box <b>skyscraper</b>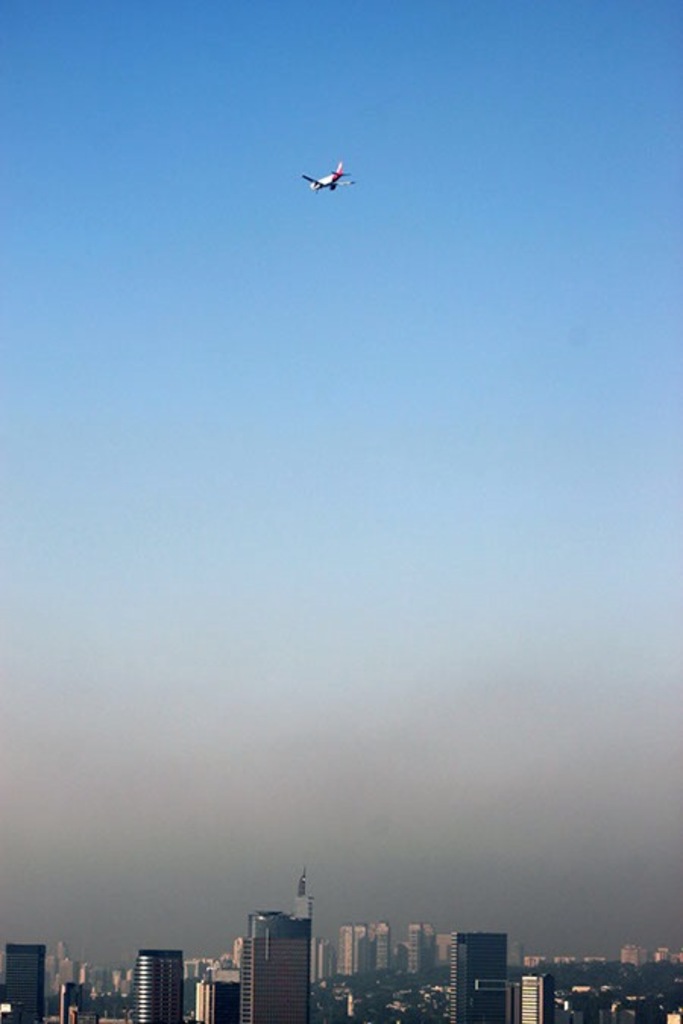
[x1=449, y1=928, x2=505, y2=1022]
